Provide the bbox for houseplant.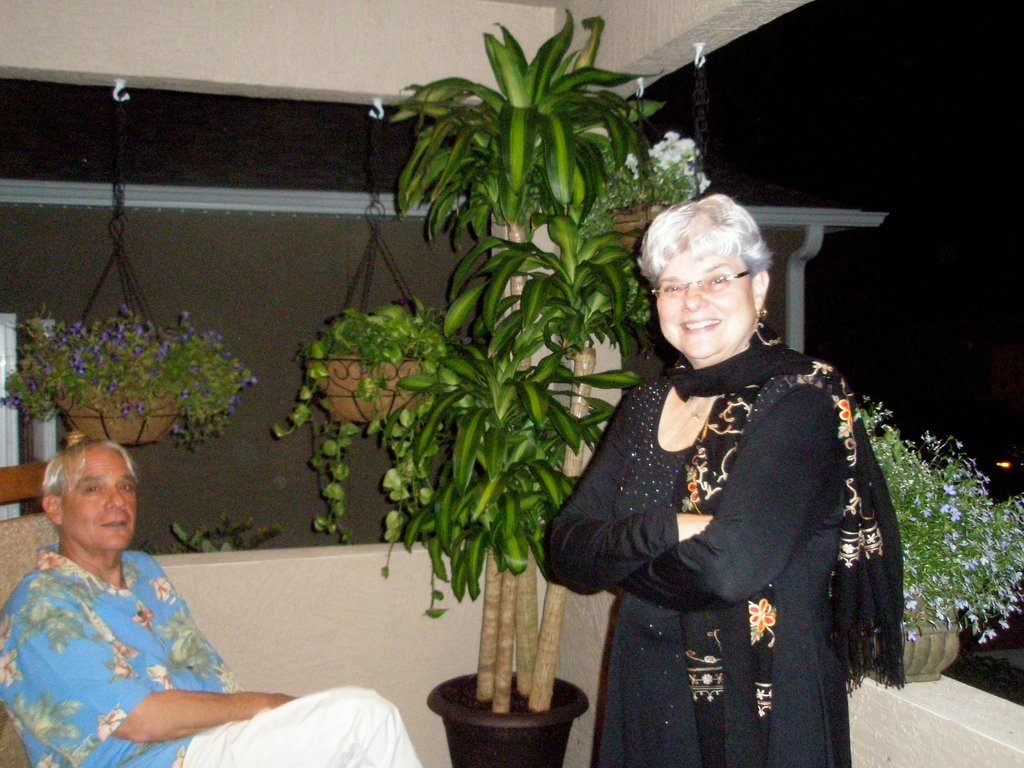
387,11,670,767.
